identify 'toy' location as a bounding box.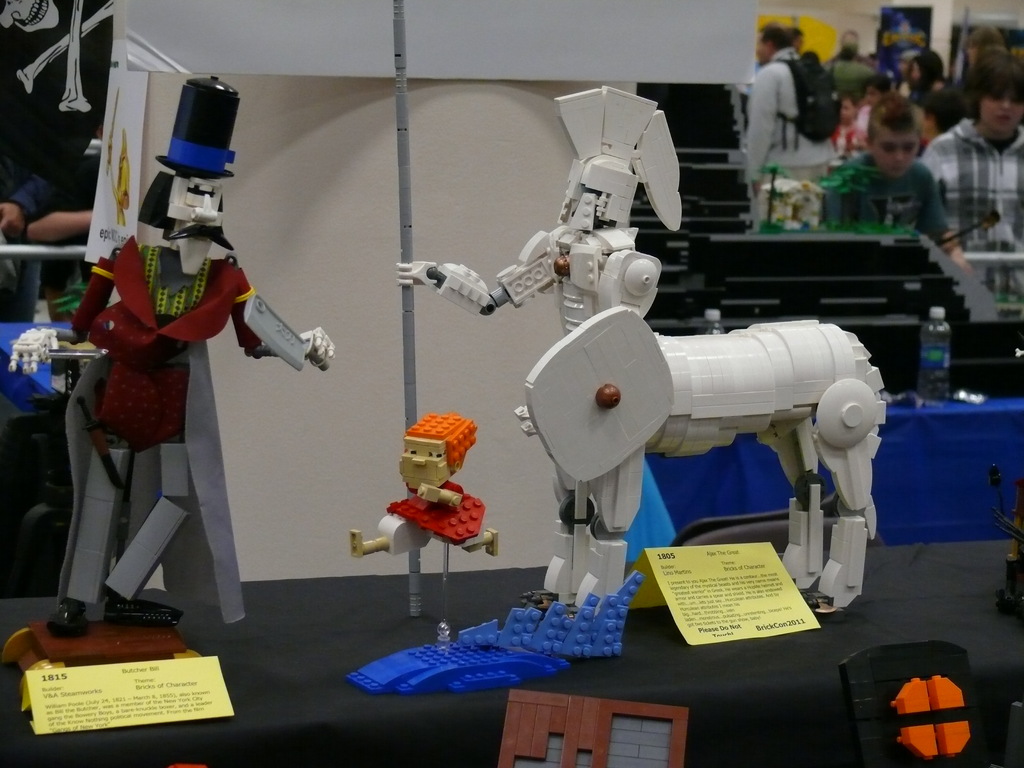
[x1=458, y1=570, x2=649, y2=662].
